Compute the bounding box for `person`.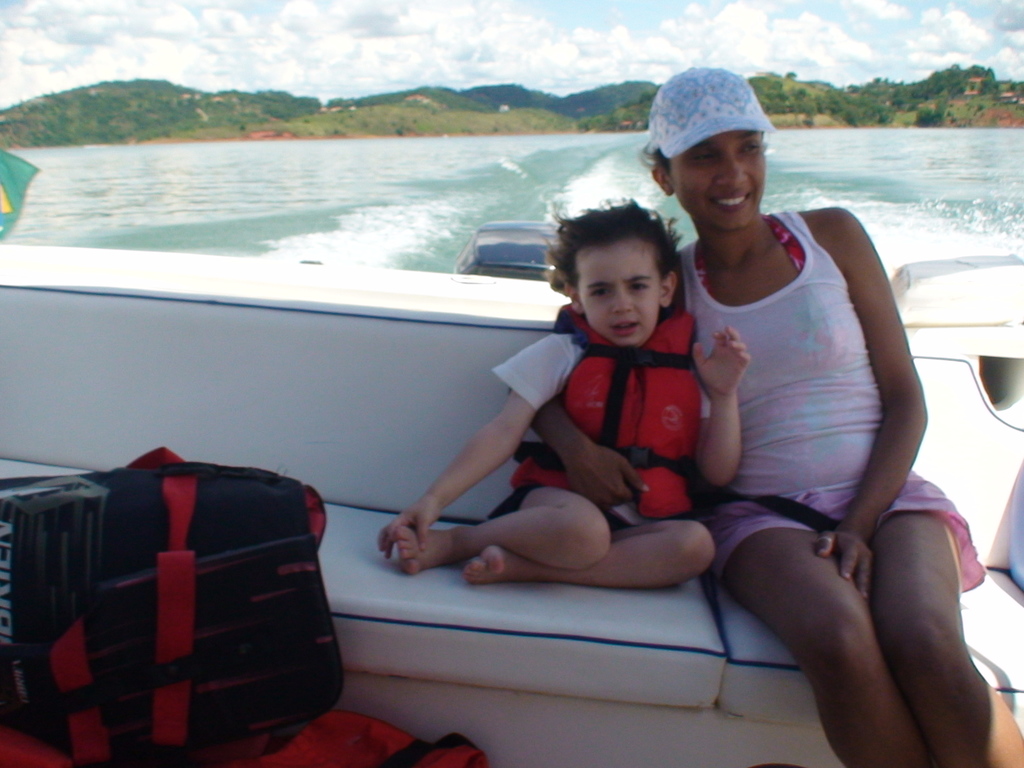
select_region(397, 227, 749, 638).
